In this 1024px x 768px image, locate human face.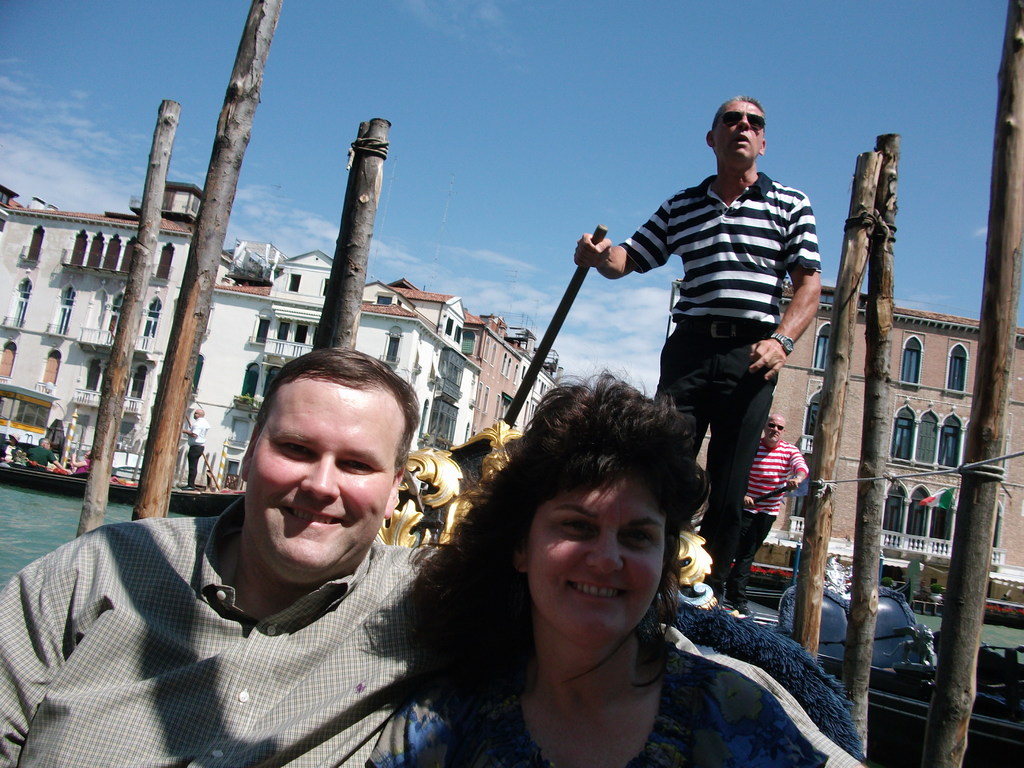
Bounding box: locate(768, 417, 789, 436).
